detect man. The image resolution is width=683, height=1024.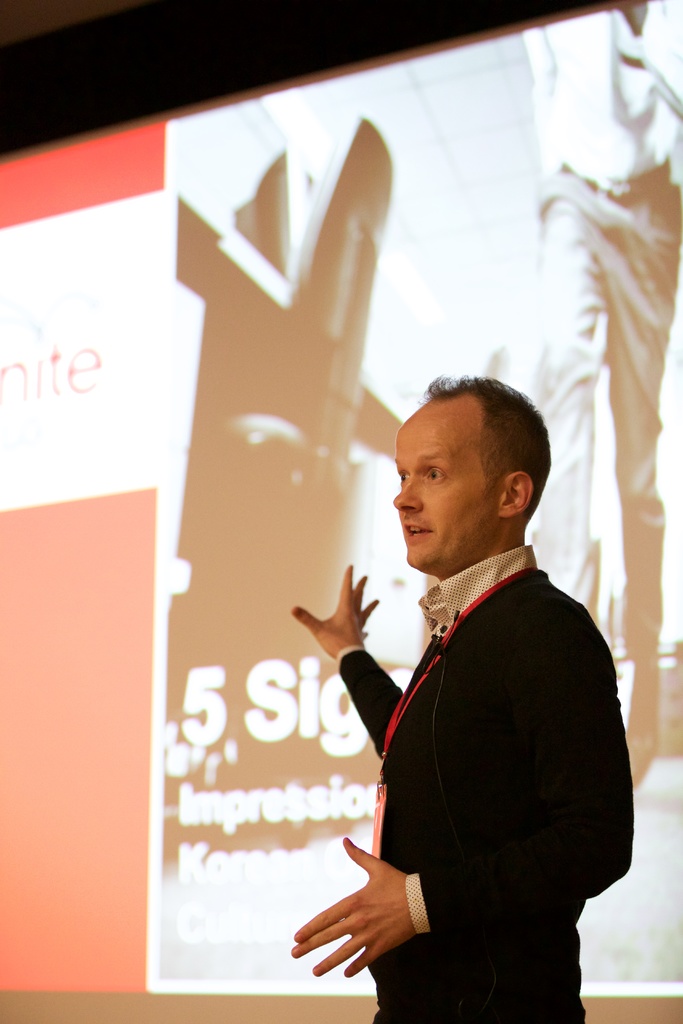
bbox=[300, 326, 629, 1005].
